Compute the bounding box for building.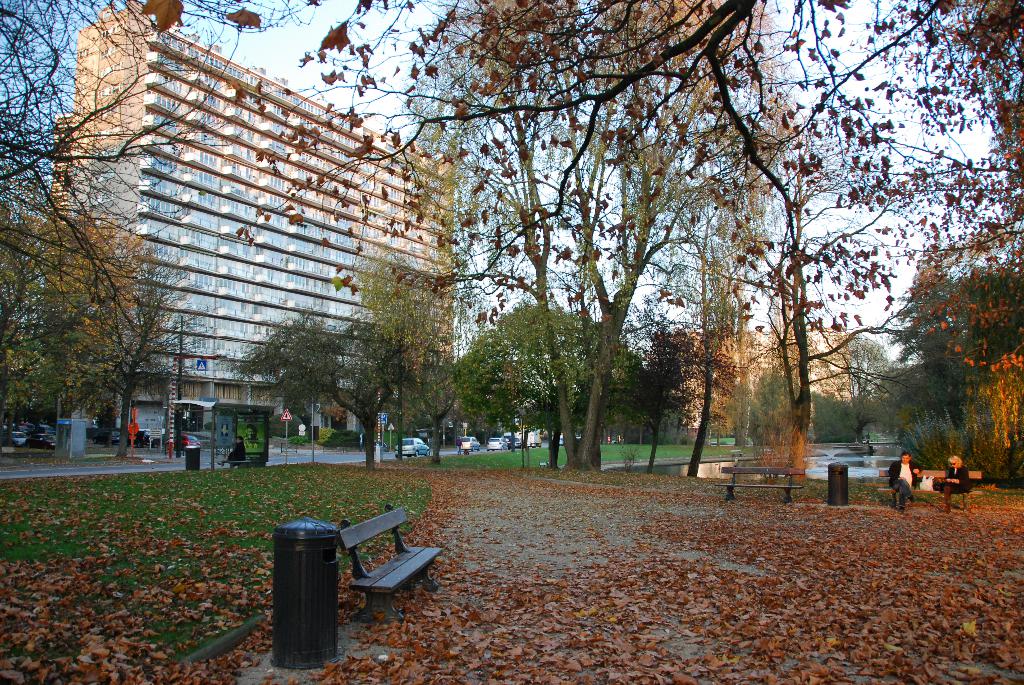
l=683, t=324, r=854, b=439.
